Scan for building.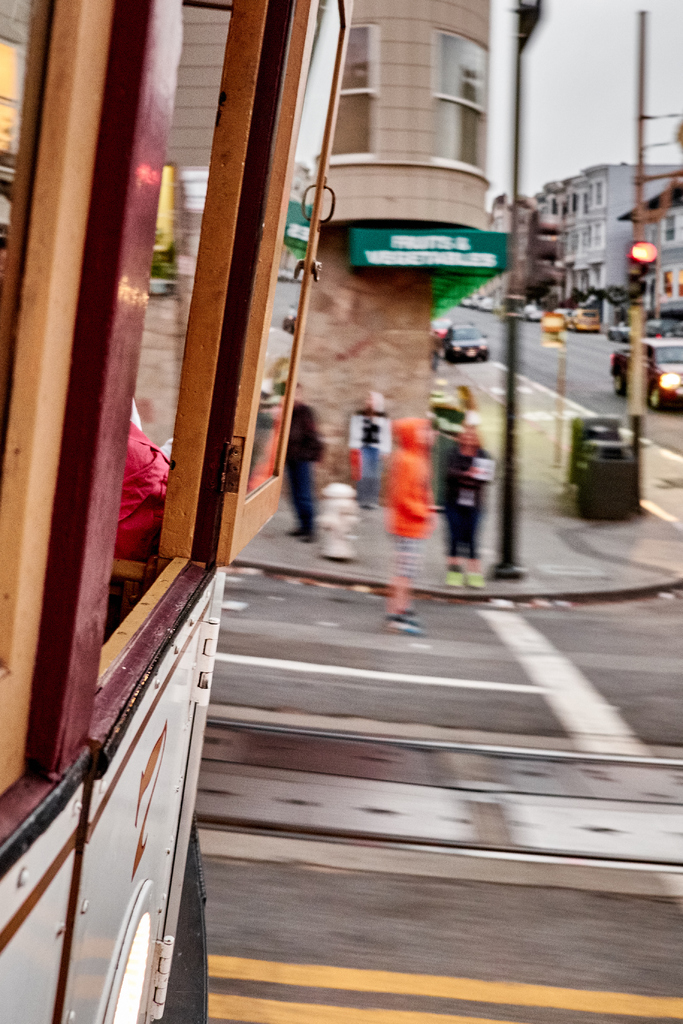
Scan result: 534 160 682 307.
